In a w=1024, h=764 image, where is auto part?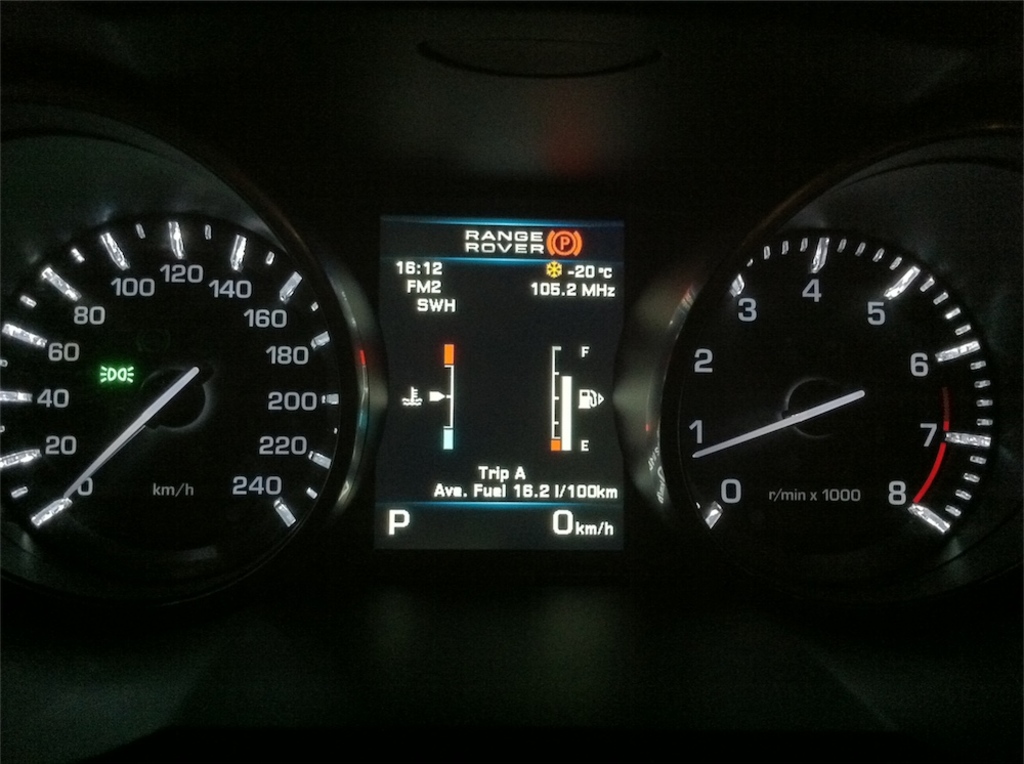
detection(73, 17, 1020, 691).
